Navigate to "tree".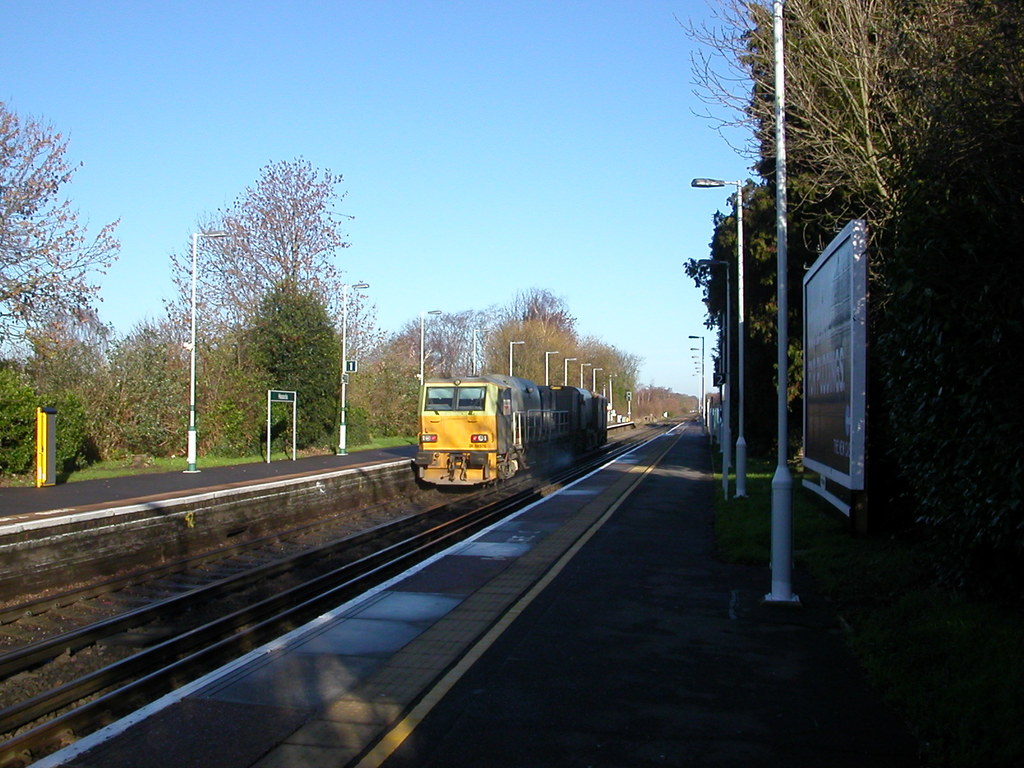
Navigation target: box=[514, 280, 571, 337].
